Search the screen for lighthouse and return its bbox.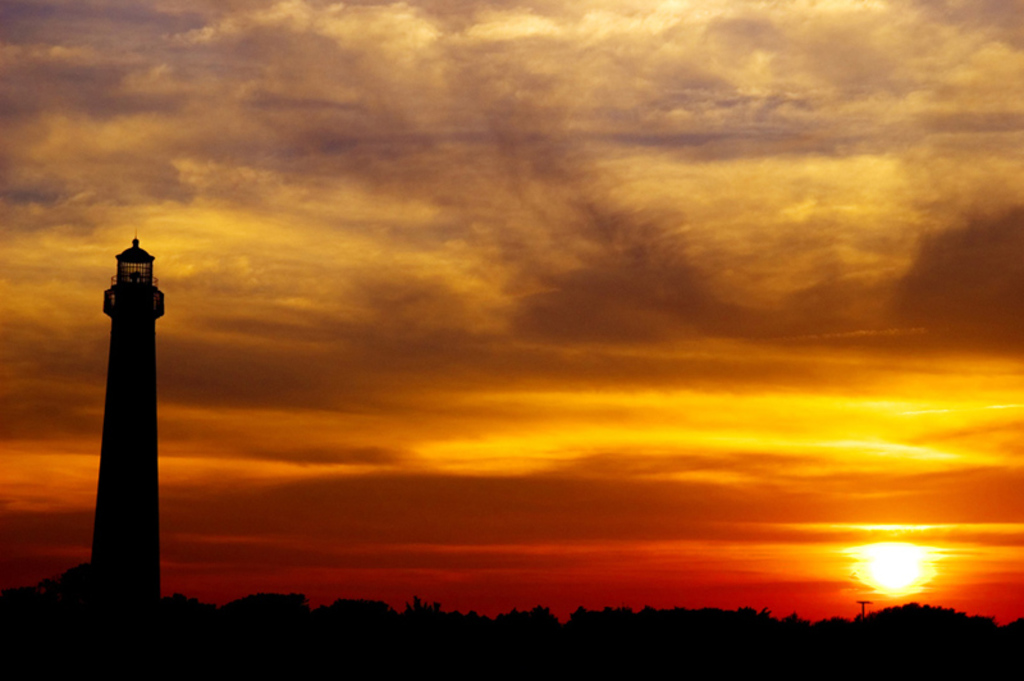
Found: {"x1": 84, "y1": 230, "x2": 164, "y2": 597}.
